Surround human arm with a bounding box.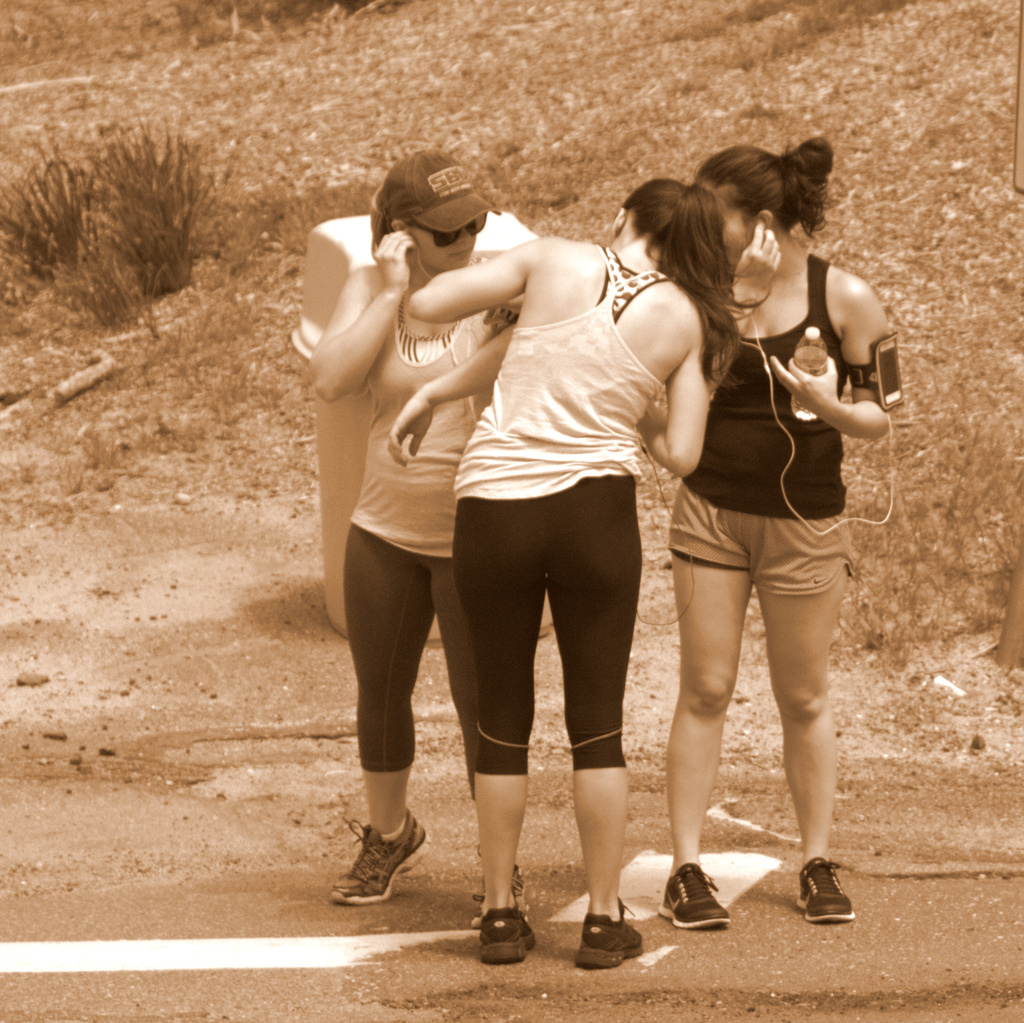
BBox(389, 319, 522, 469).
